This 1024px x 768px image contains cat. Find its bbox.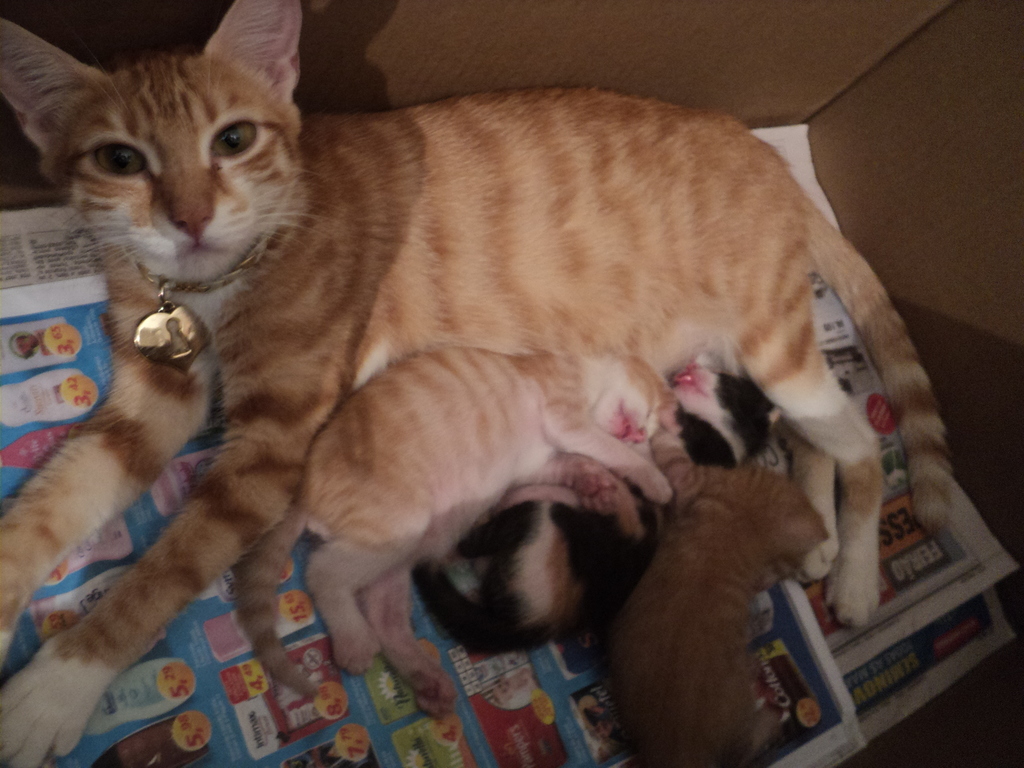
(410,346,769,657).
